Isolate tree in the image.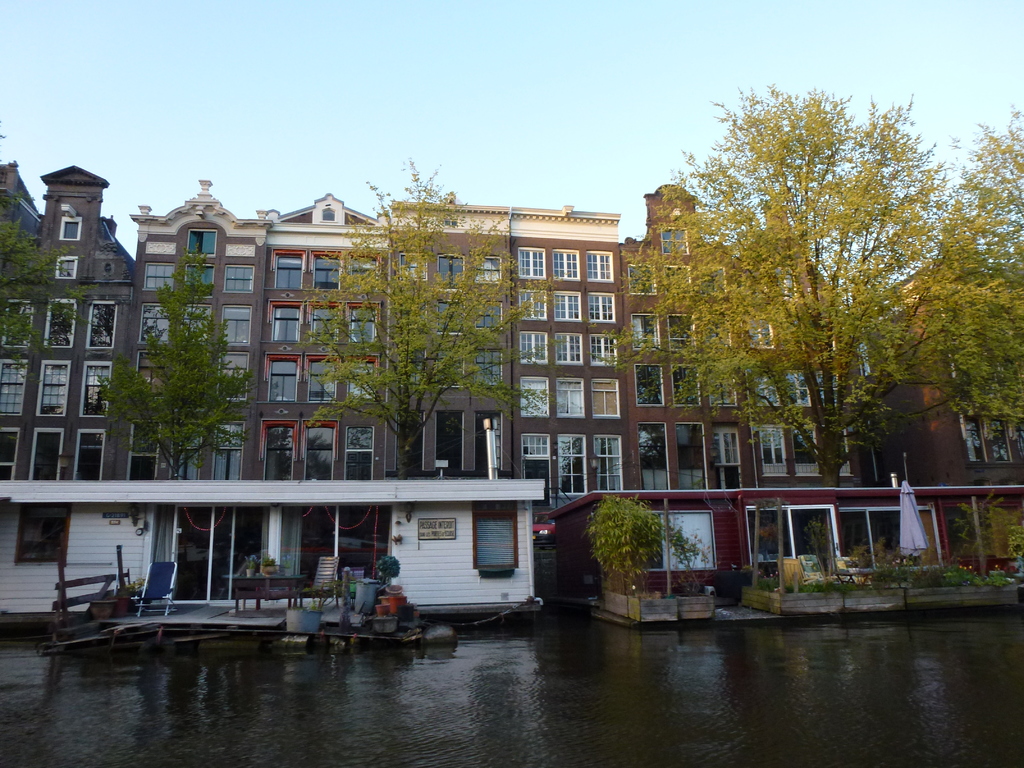
Isolated region: bbox(92, 239, 260, 479).
